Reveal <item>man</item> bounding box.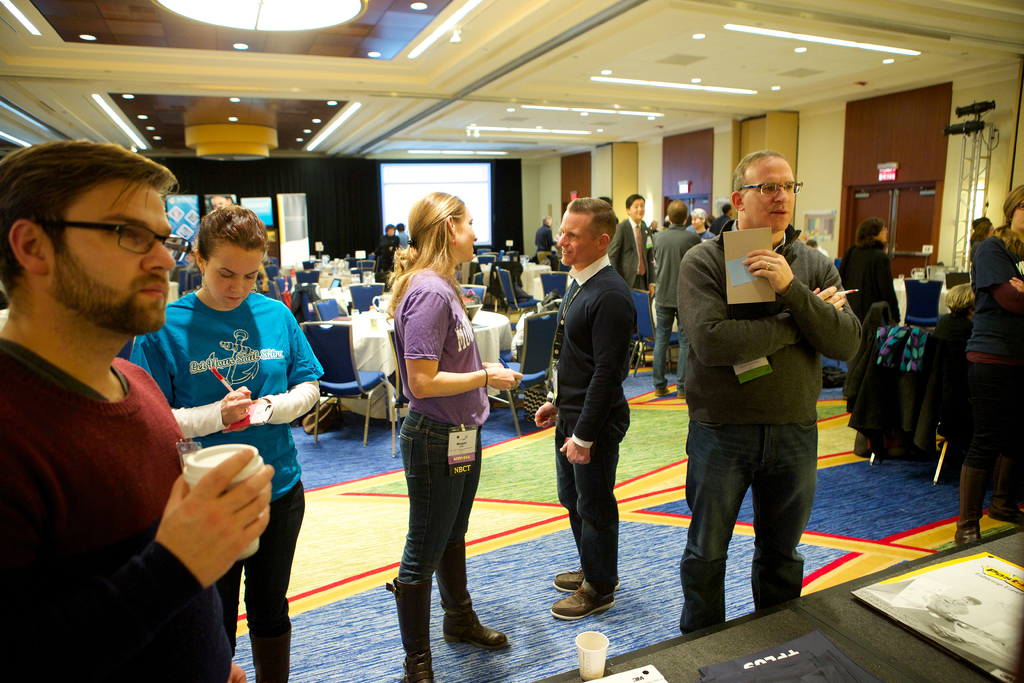
Revealed: box=[677, 149, 863, 637].
